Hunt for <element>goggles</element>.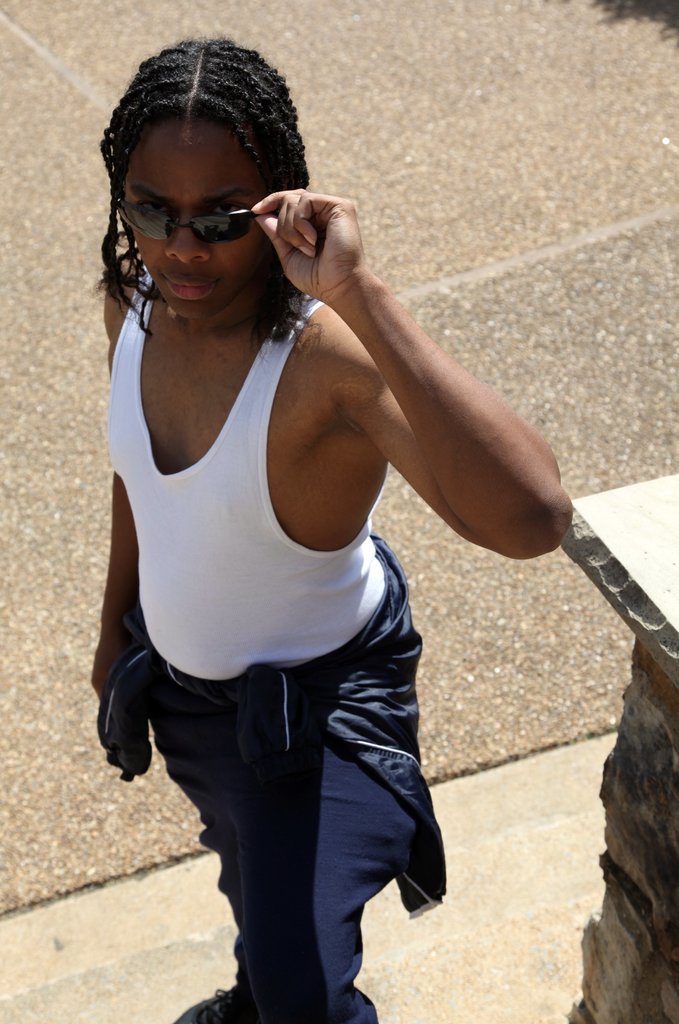
Hunted down at (113, 173, 275, 238).
